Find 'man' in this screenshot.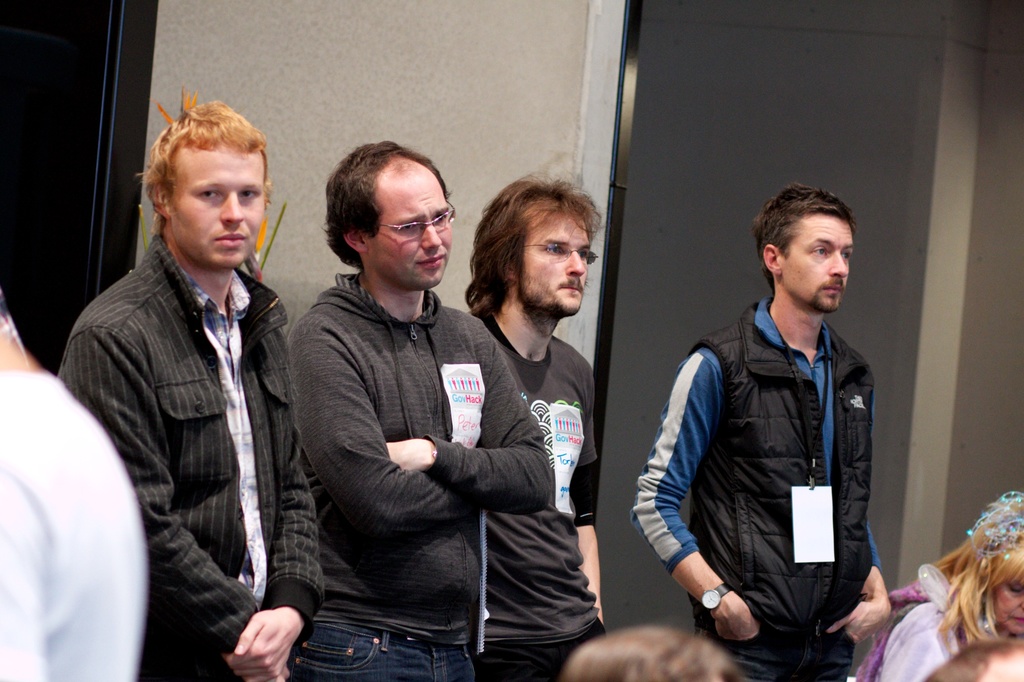
The bounding box for 'man' is BBox(657, 179, 903, 669).
